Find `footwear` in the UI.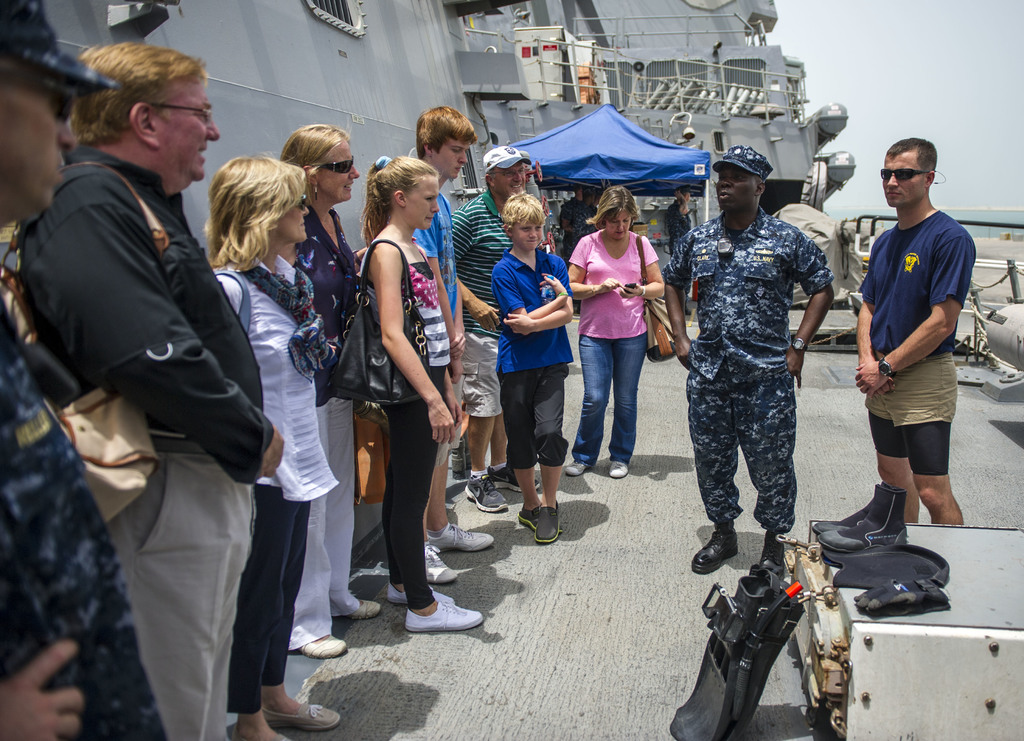
UI element at bbox=(424, 523, 499, 548).
